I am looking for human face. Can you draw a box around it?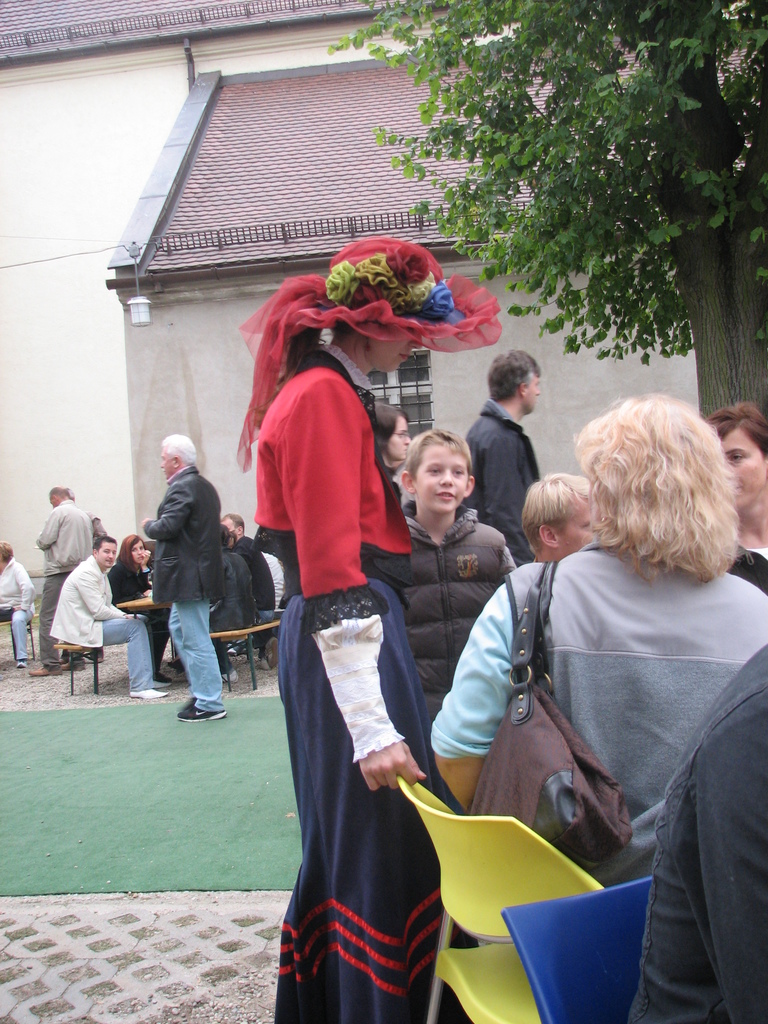
Sure, the bounding box is locate(221, 516, 236, 534).
